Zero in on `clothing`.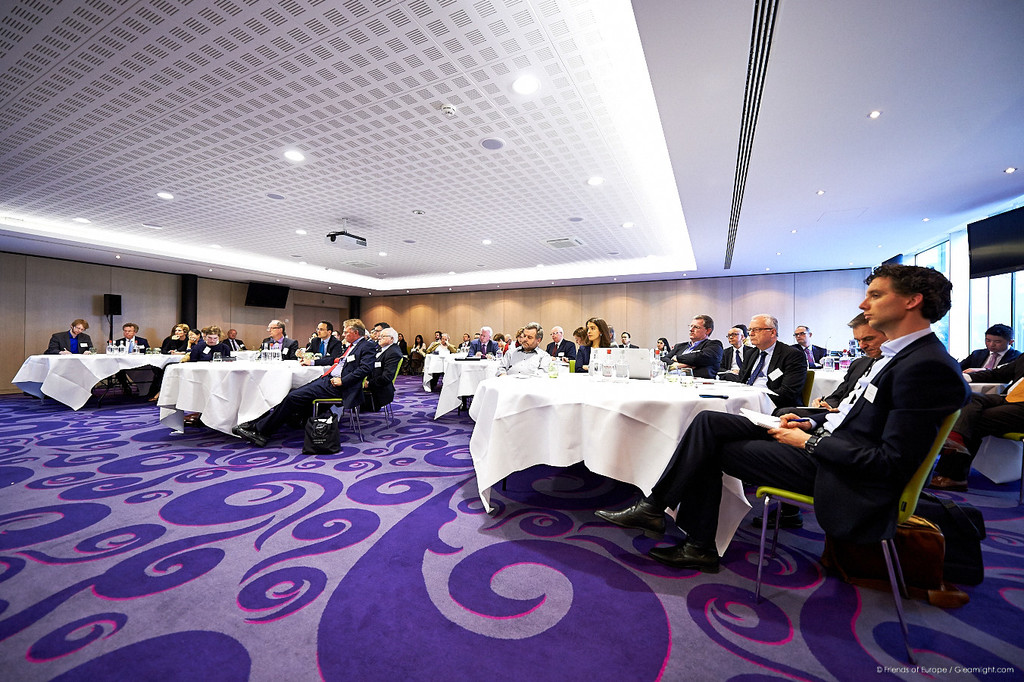
Zeroed in: [495,346,550,378].
